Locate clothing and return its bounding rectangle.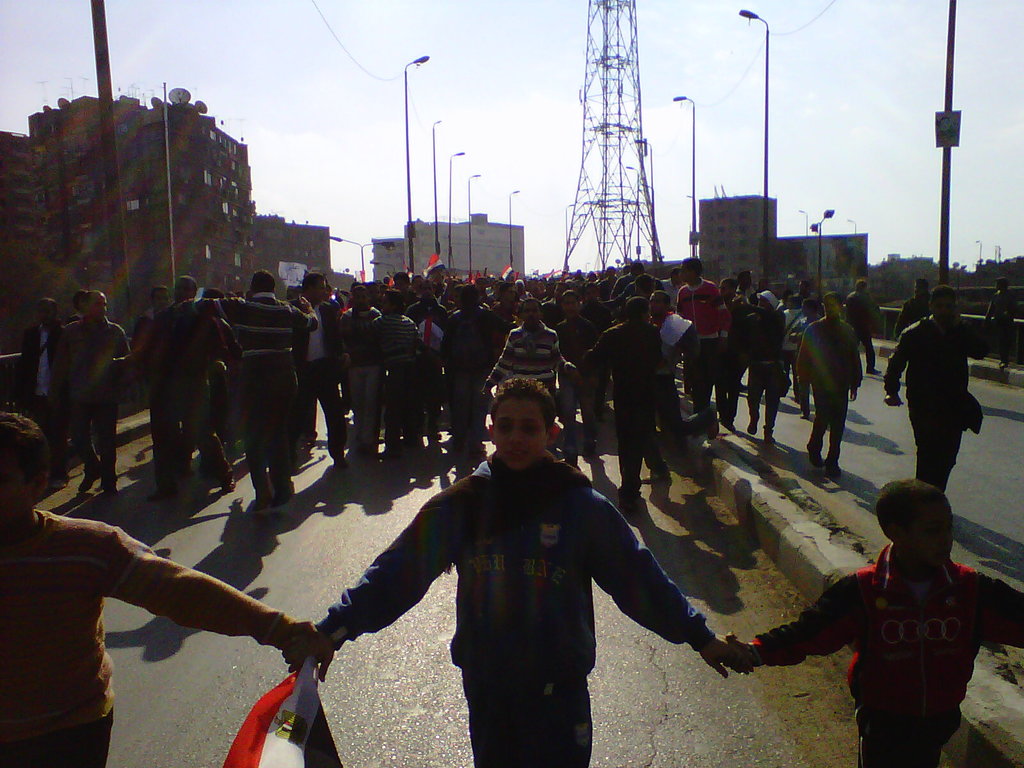
[x1=884, y1=317, x2=985, y2=488].
